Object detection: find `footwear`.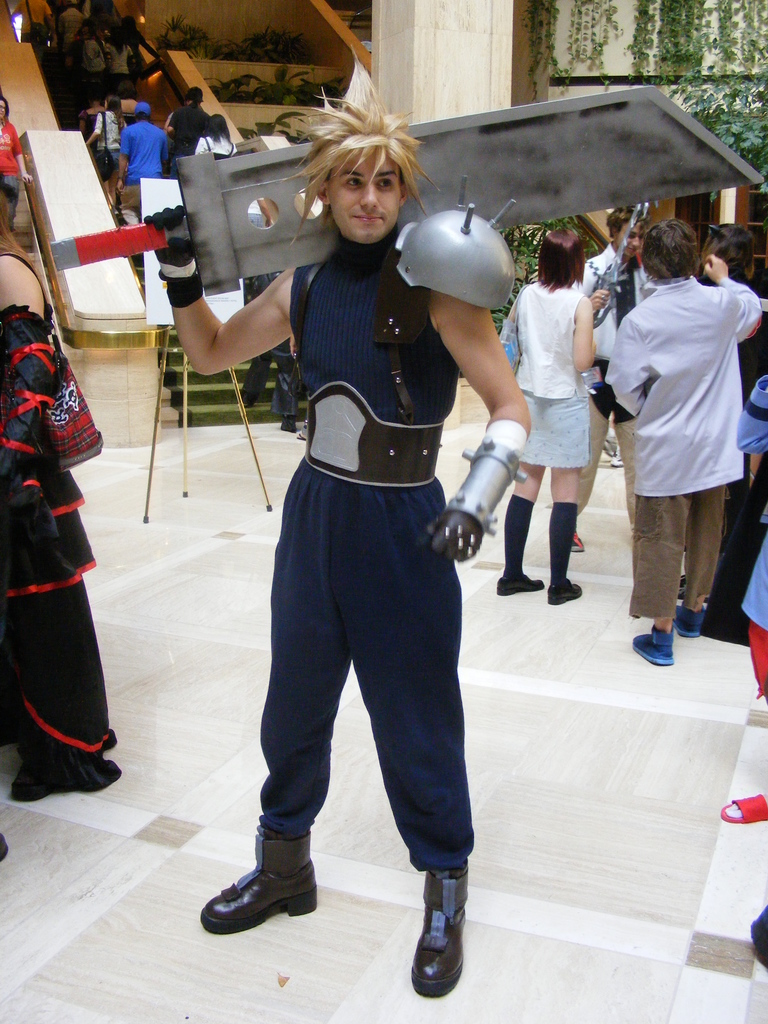
(637, 625, 670, 666).
